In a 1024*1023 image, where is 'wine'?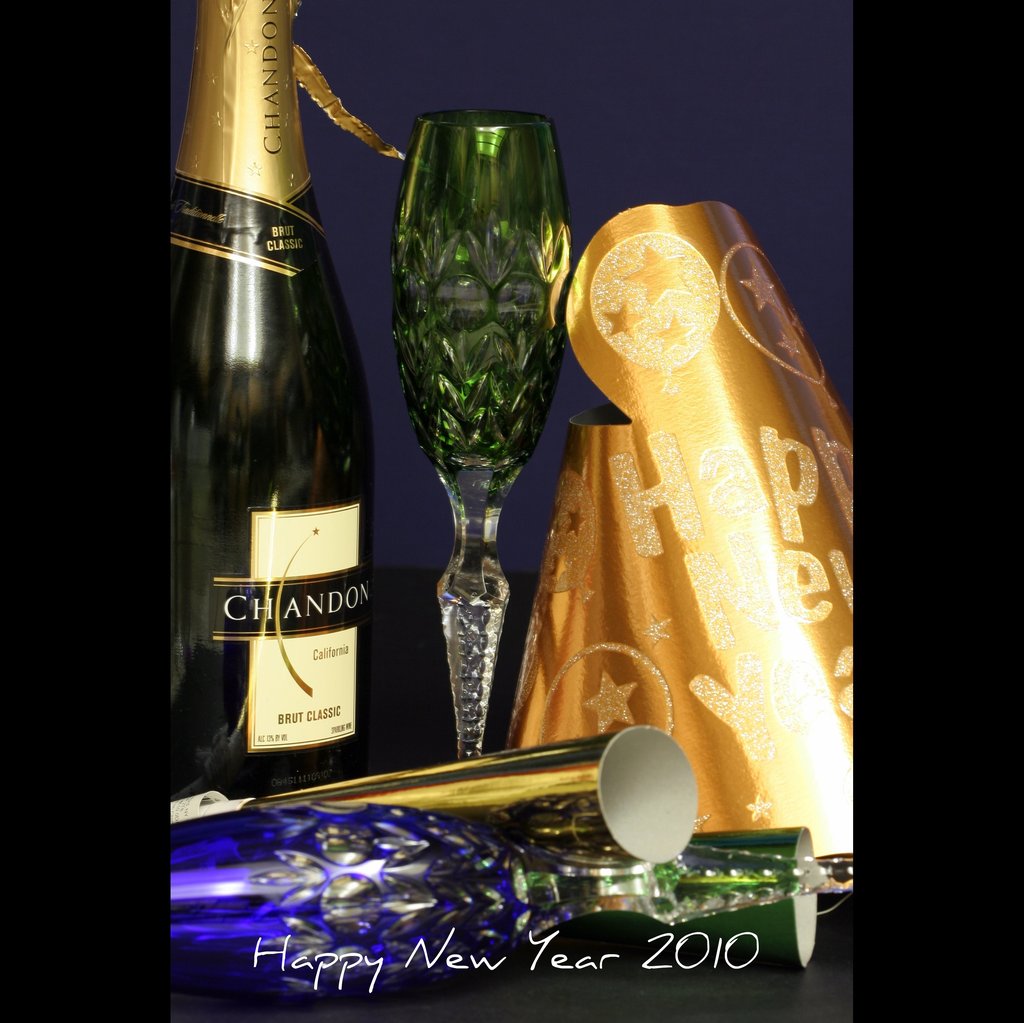
select_region(156, 20, 387, 839).
